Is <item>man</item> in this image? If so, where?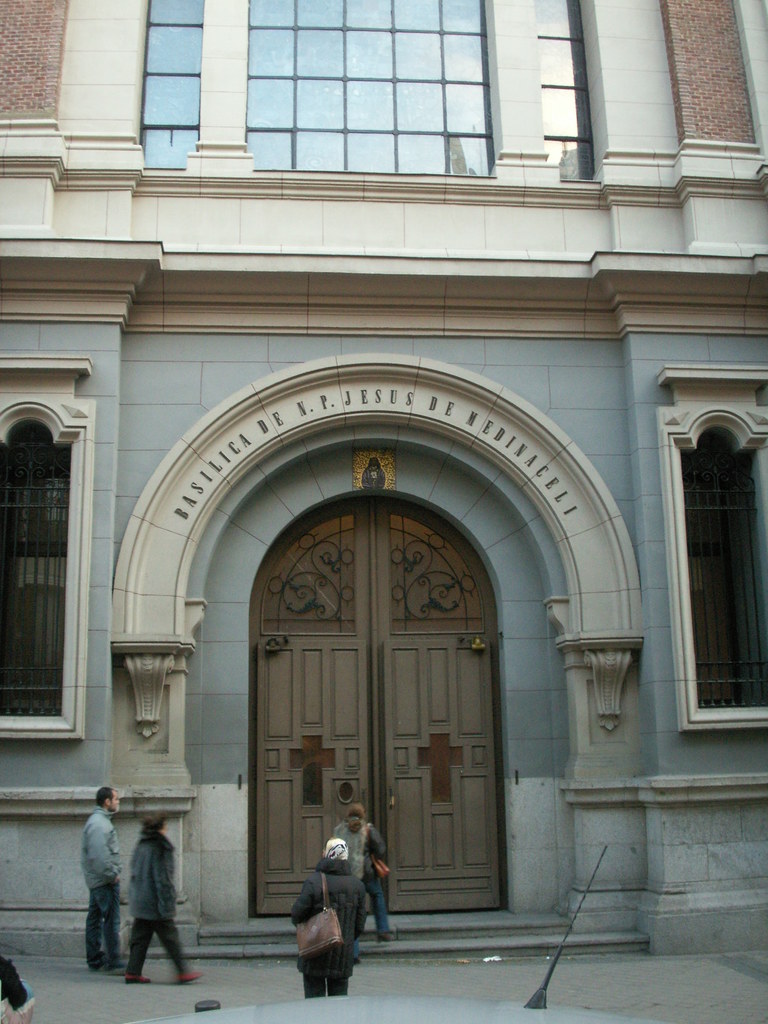
Yes, at BBox(275, 816, 378, 990).
